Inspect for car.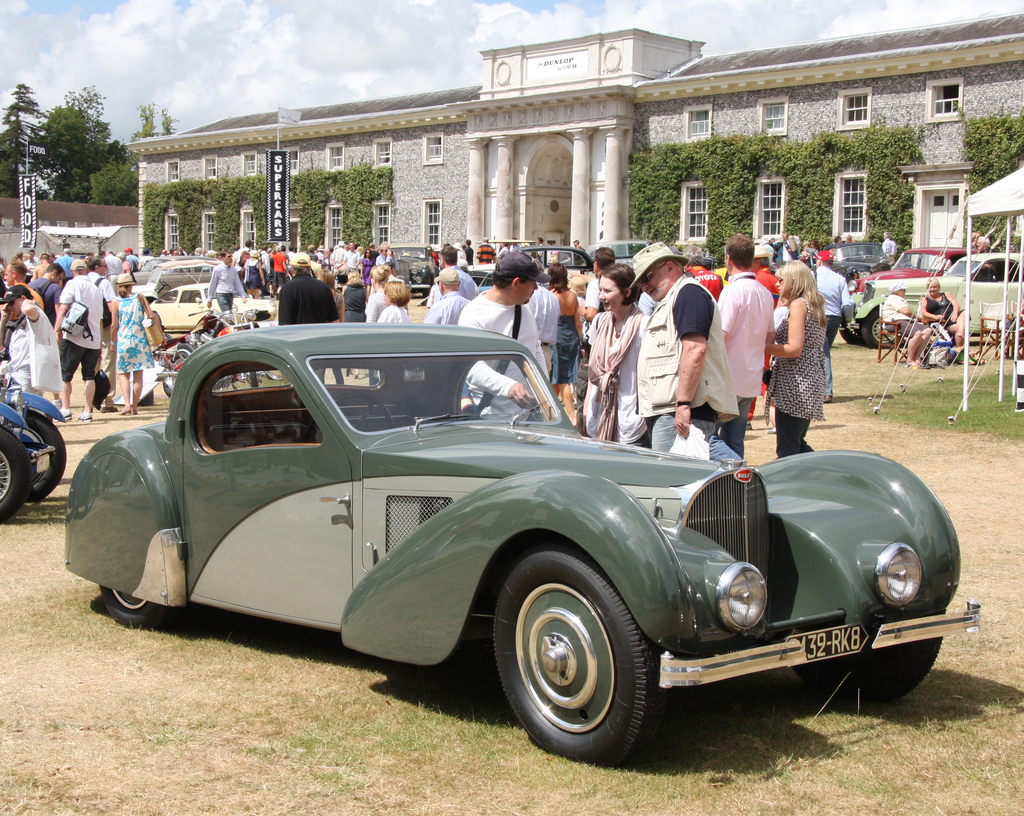
Inspection: left=551, top=237, right=669, bottom=283.
